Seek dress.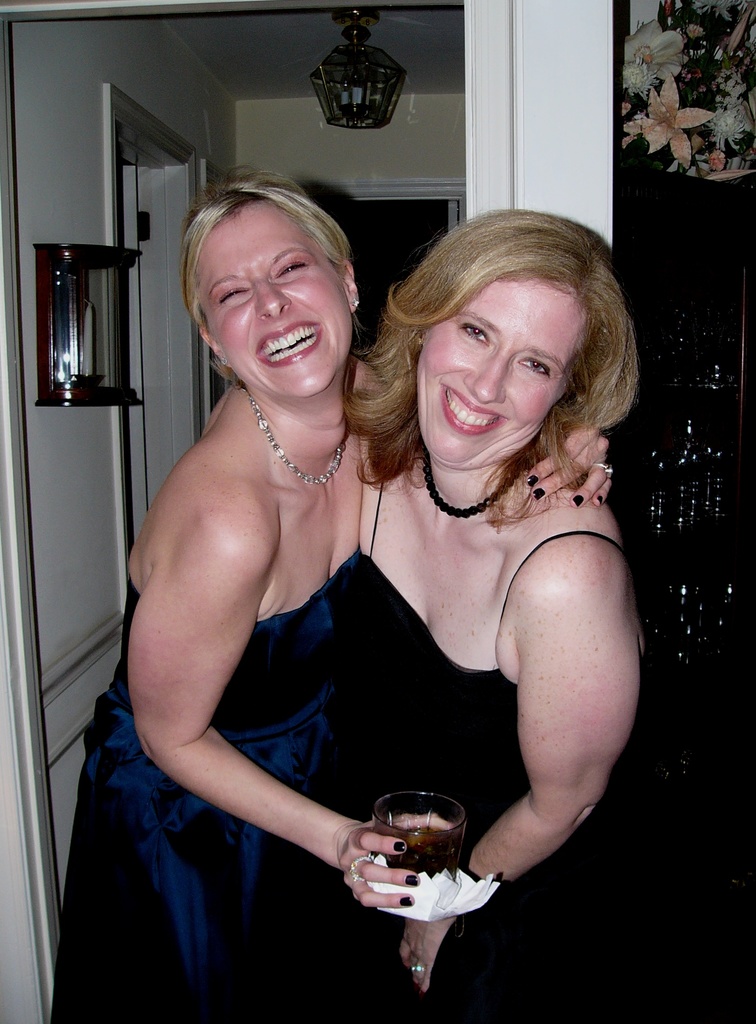
x1=51, y1=548, x2=362, y2=1023.
